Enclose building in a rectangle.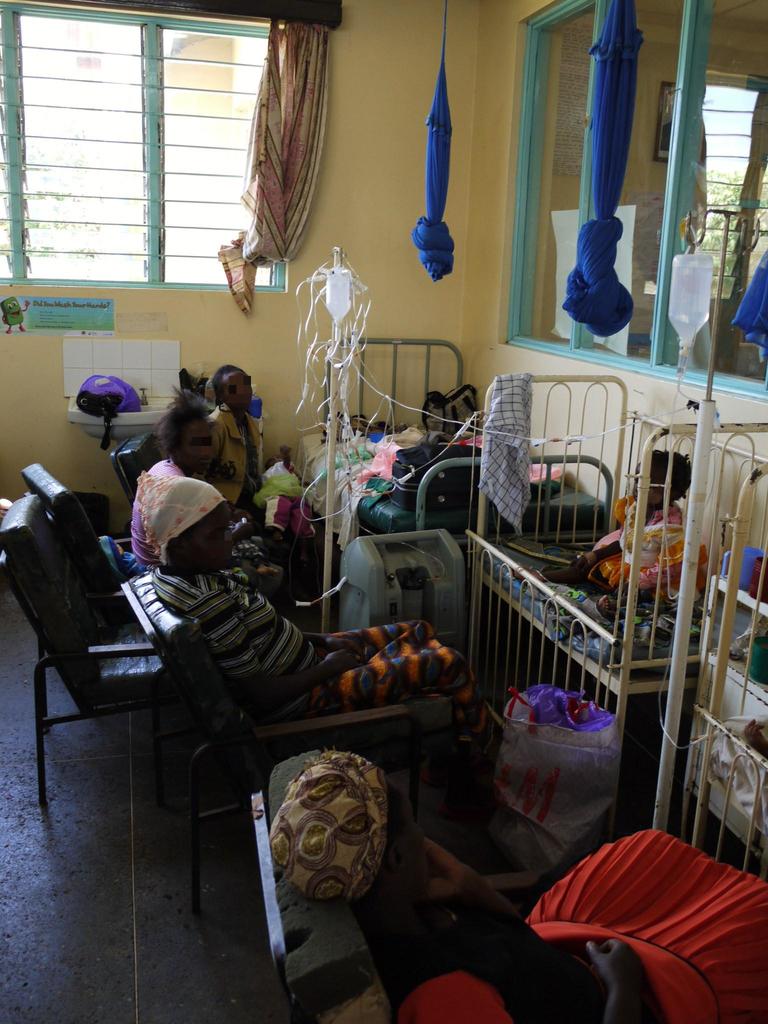
Rect(12, 20, 760, 278).
